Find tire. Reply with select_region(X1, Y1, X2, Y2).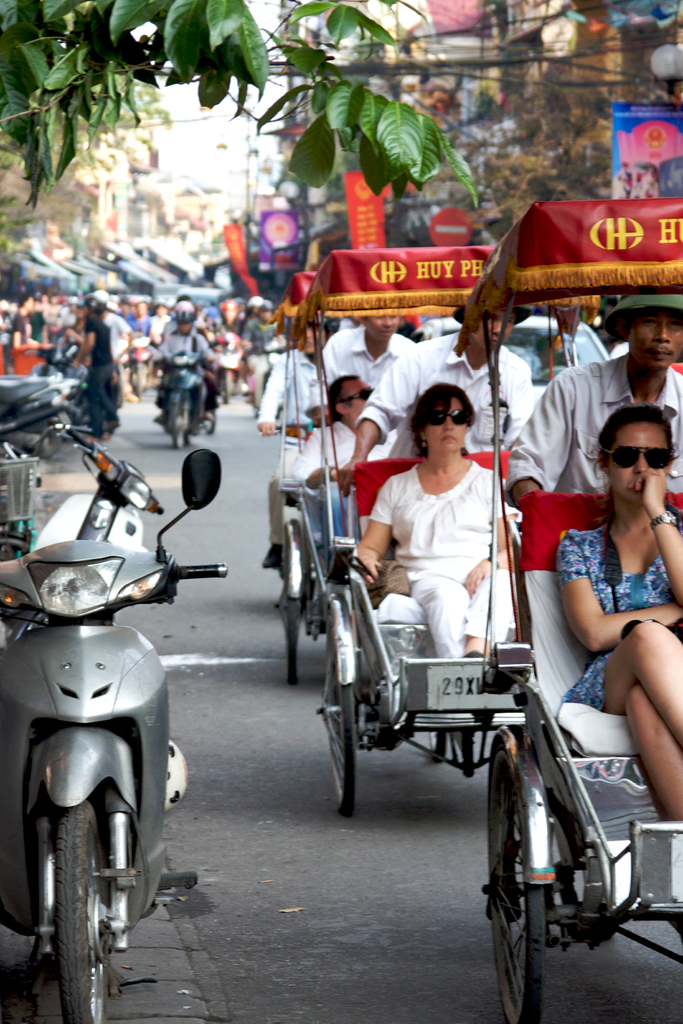
select_region(128, 364, 145, 400).
